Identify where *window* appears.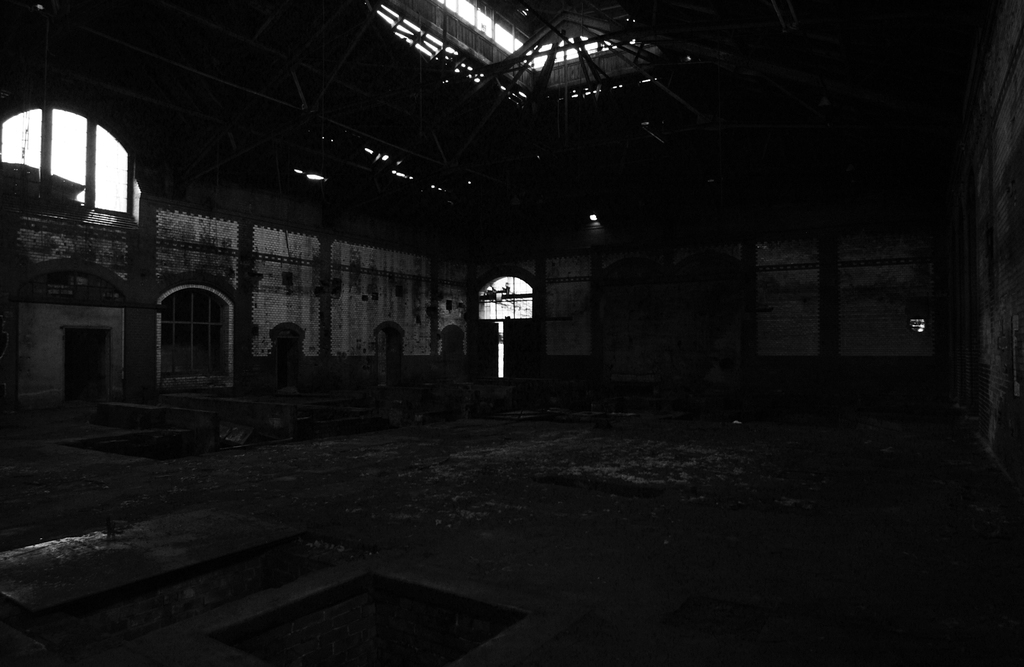
Appears at 0 92 138 225.
